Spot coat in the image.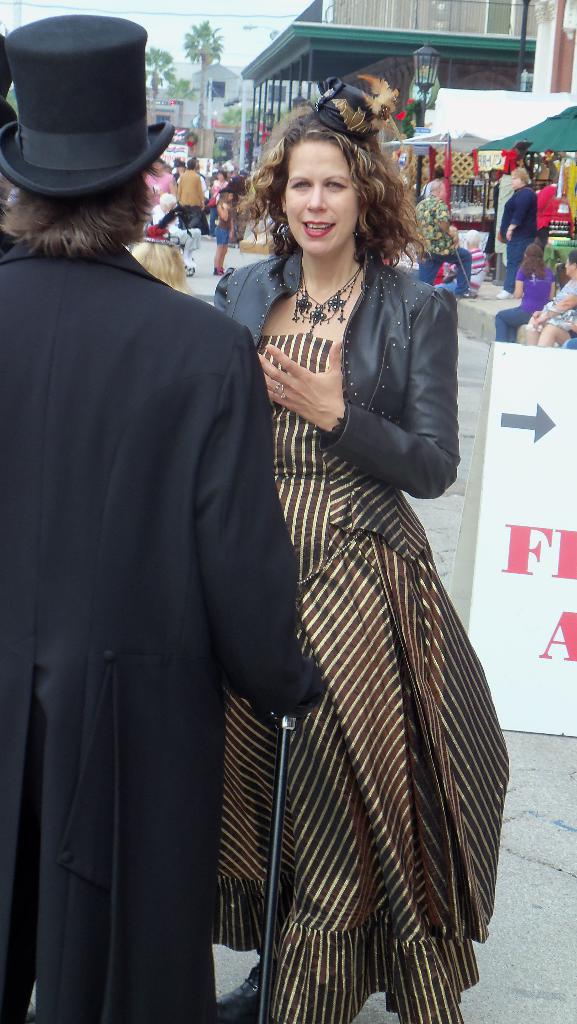
coat found at 2/239/325/1023.
